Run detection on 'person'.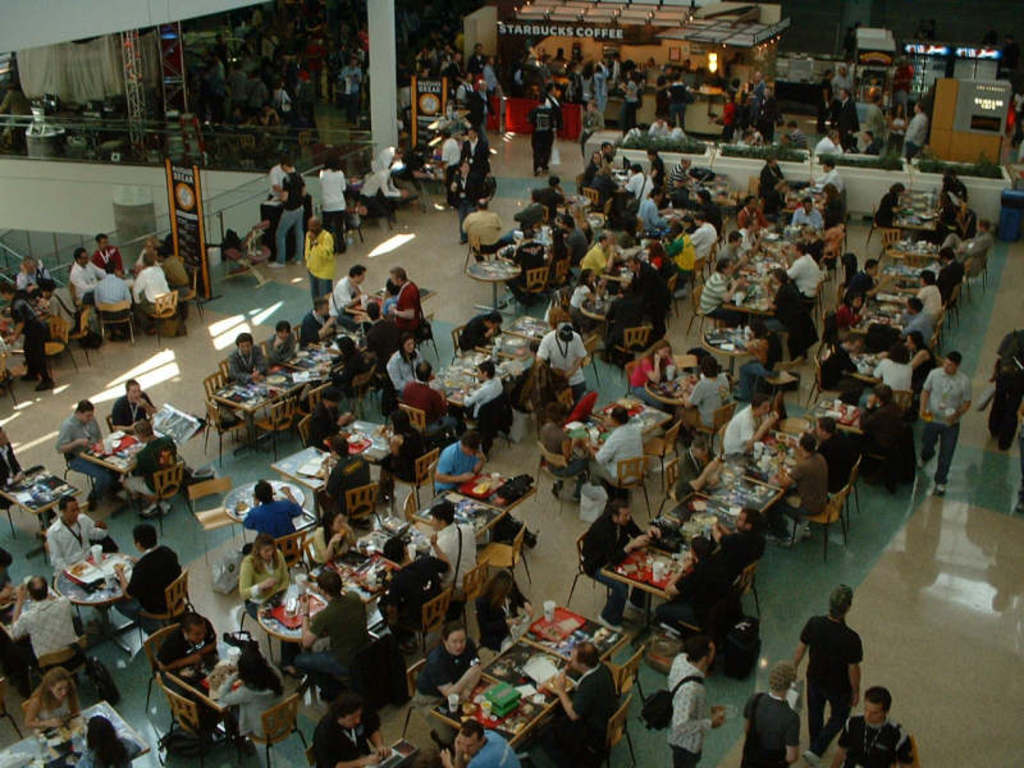
Result: {"x1": 380, "y1": 527, "x2": 454, "y2": 654}.
